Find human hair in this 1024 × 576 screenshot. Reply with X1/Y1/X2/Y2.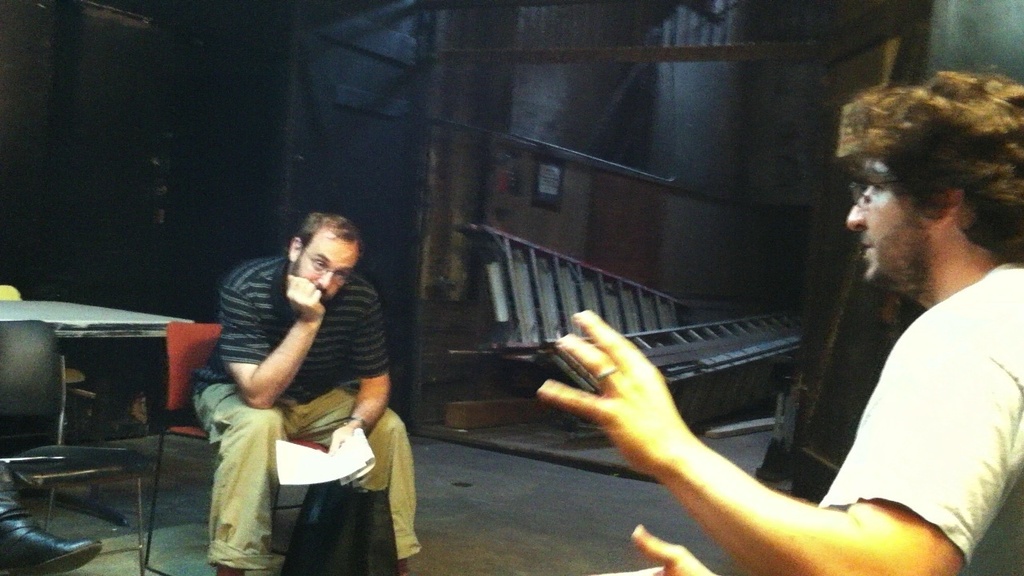
290/211/367/256.
